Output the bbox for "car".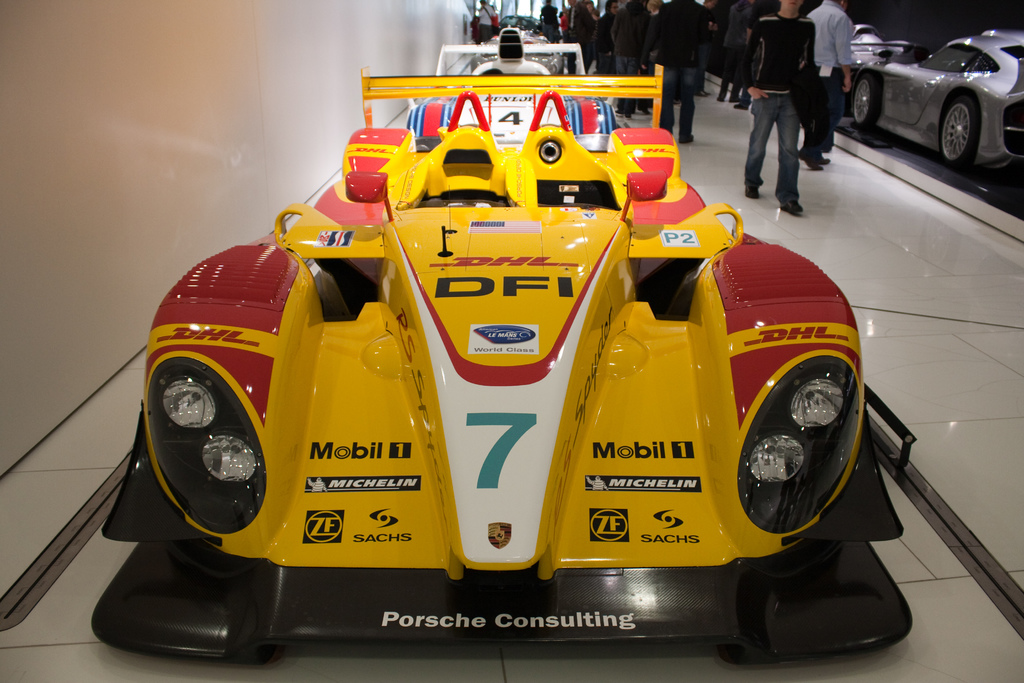
<bbox>404, 26, 616, 152</bbox>.
